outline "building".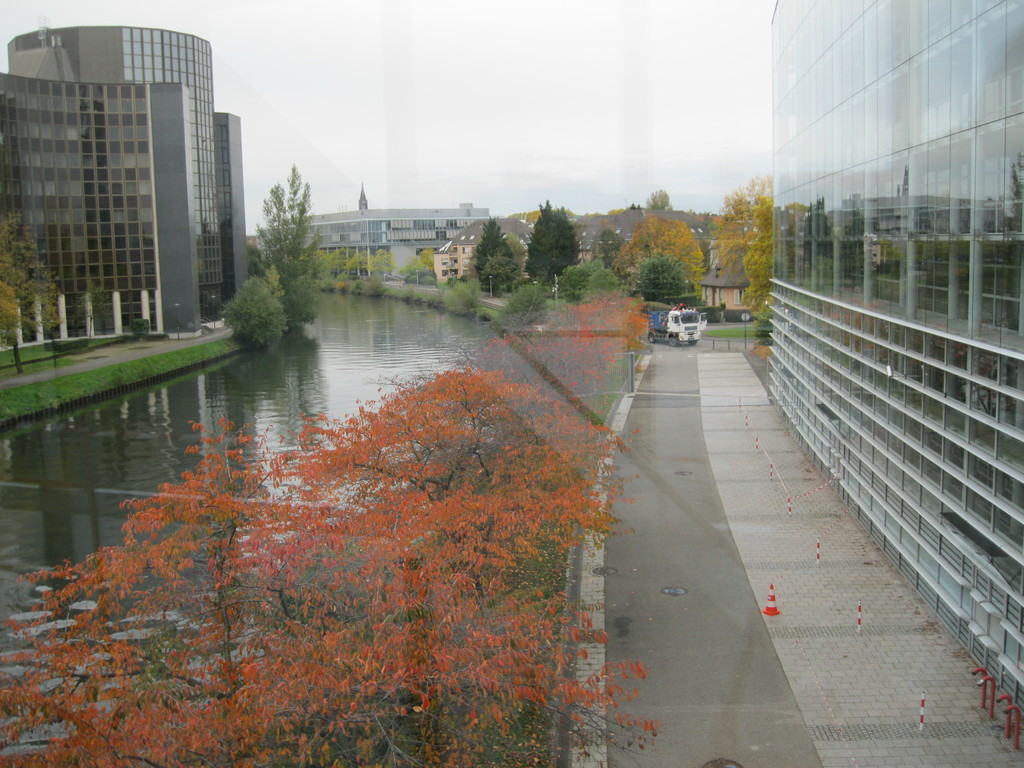
Outline: rect(267, 202, 497, 268).
